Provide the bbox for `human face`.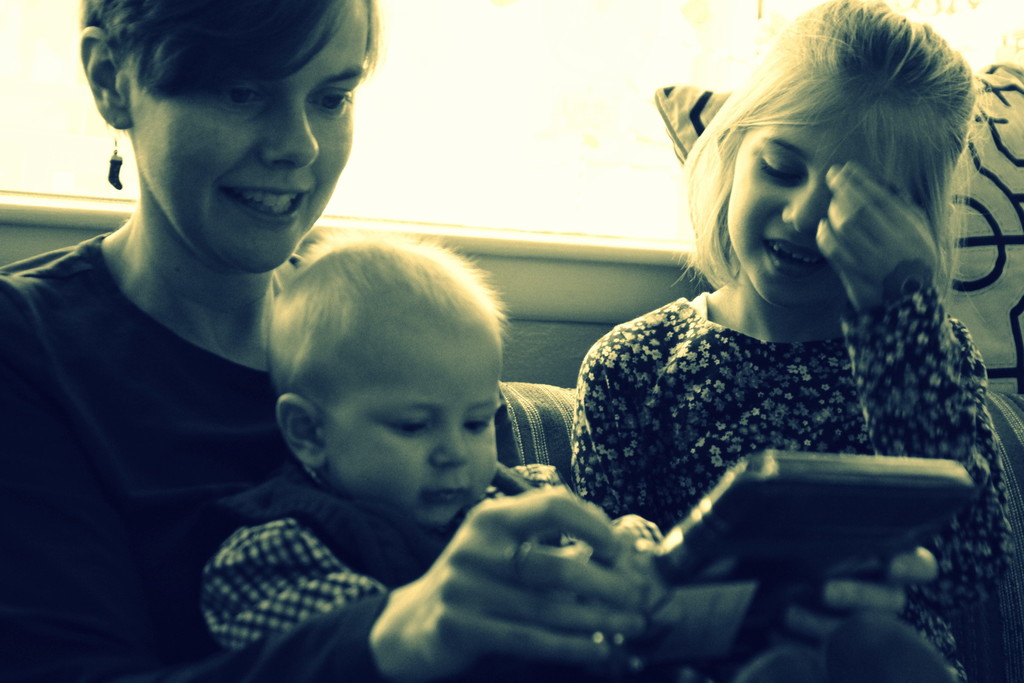
l=127, t=0, r=371, b=277.
